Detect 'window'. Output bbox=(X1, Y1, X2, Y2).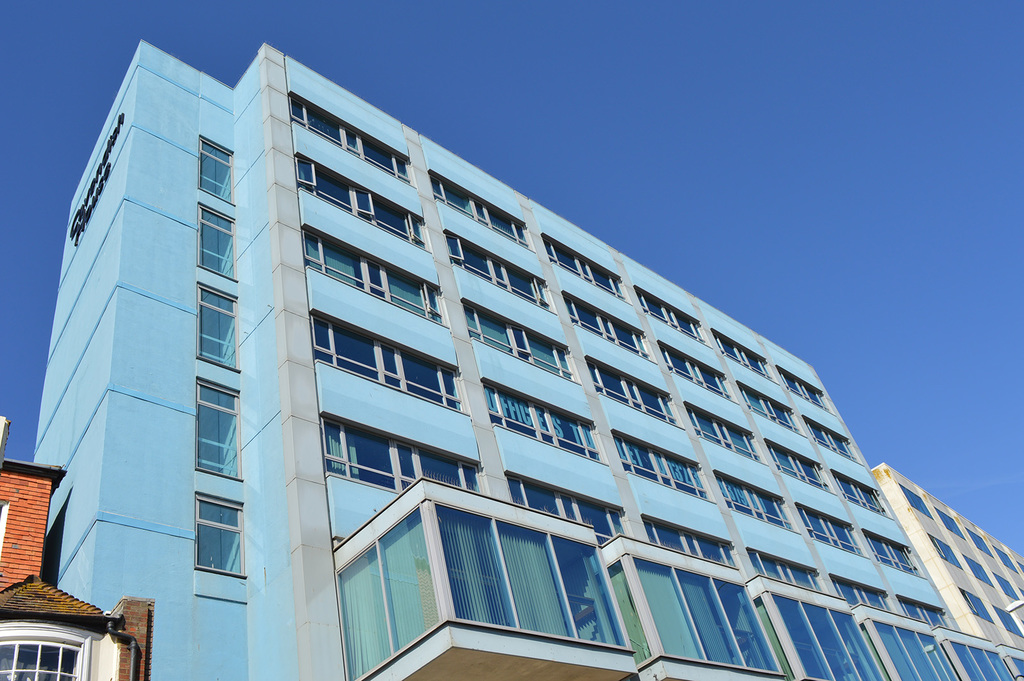
bbox=(934, 630, 1012, 680).
